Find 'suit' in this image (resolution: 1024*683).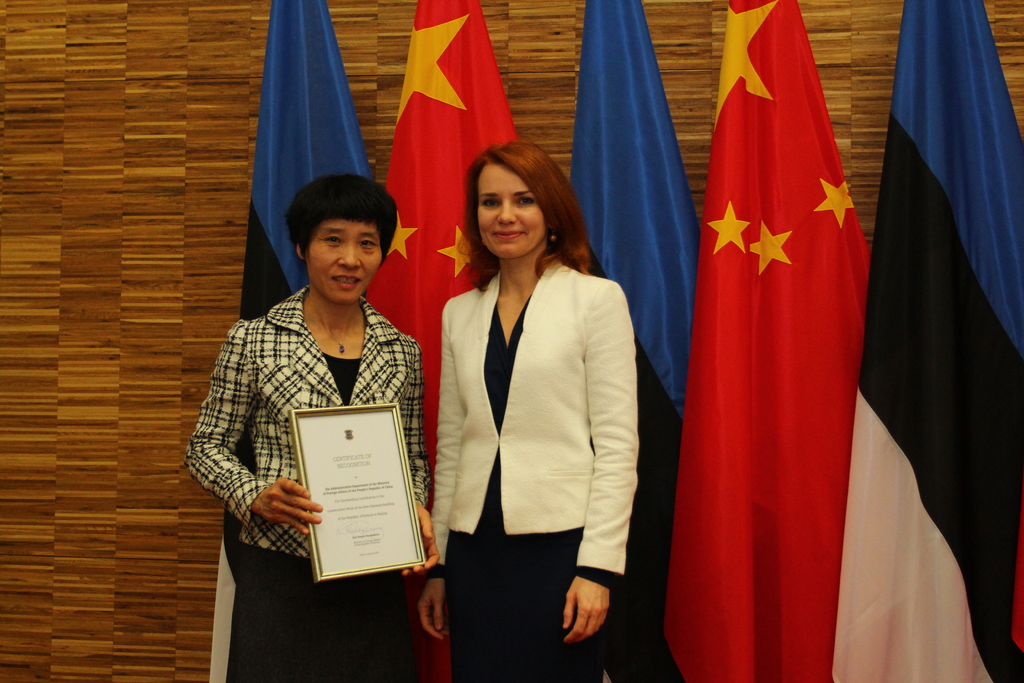
<region>424, 166, 653, 671</region>.
